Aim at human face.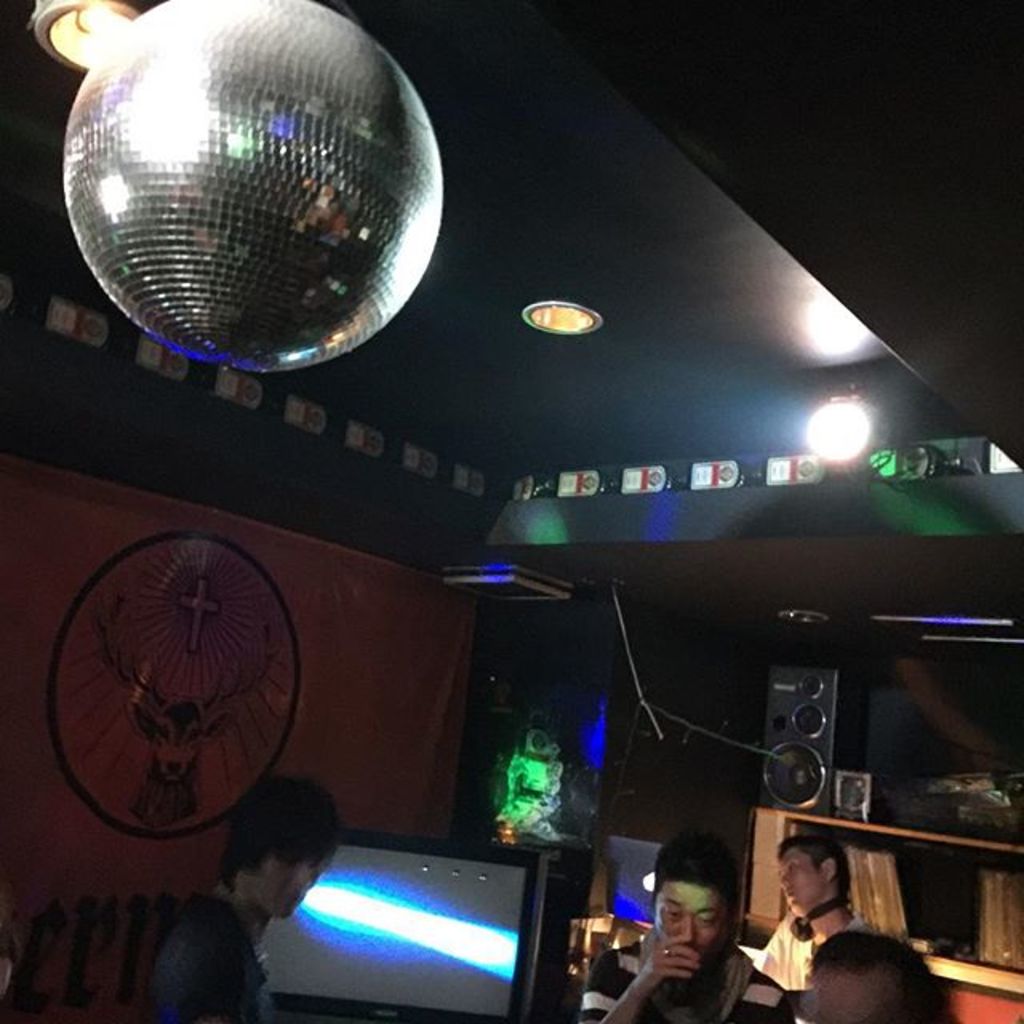
Aimed at 653 882 723 962.
